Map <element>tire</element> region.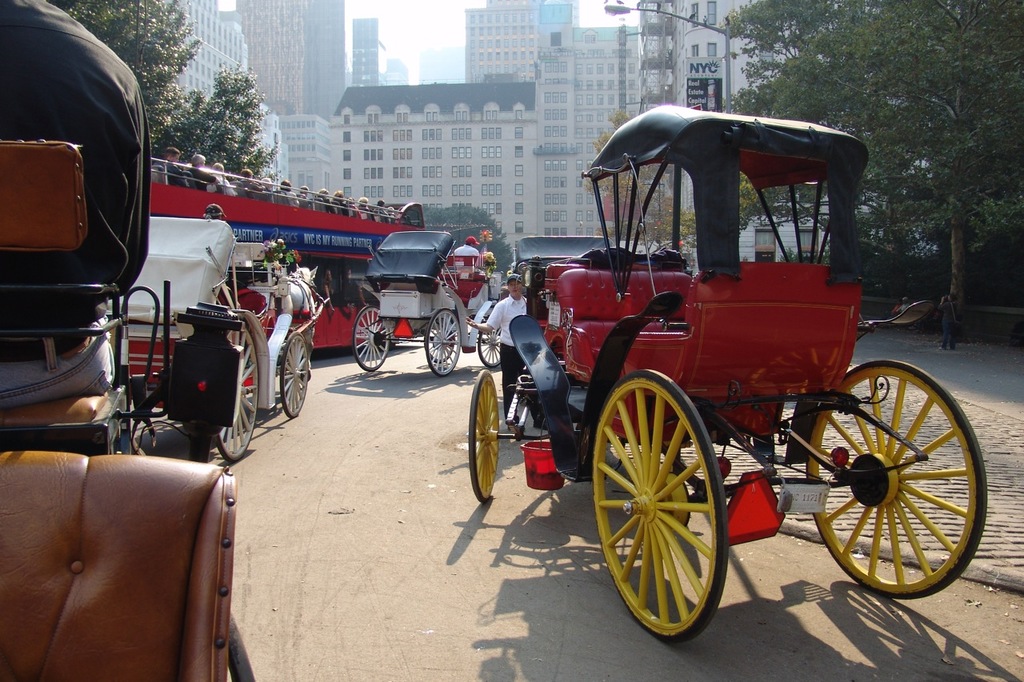
Mapped to {"left": 612, "top": 362, "right": 742, "bottom": 658}.
